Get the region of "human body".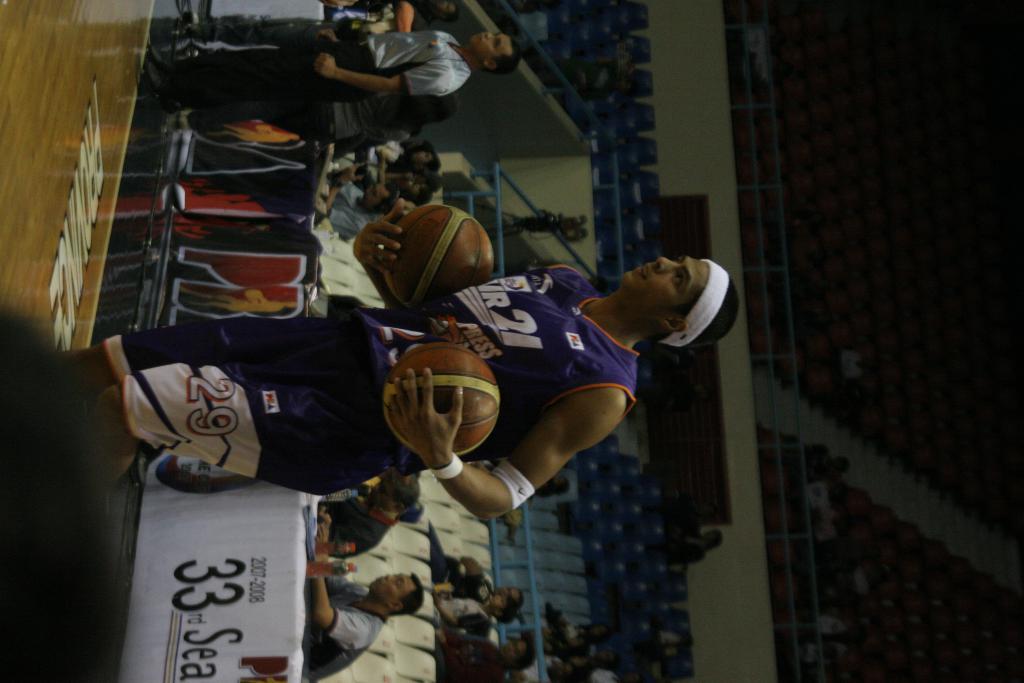
{"left": 303, "top": 554, "right": 385, "bottom": 682}.
